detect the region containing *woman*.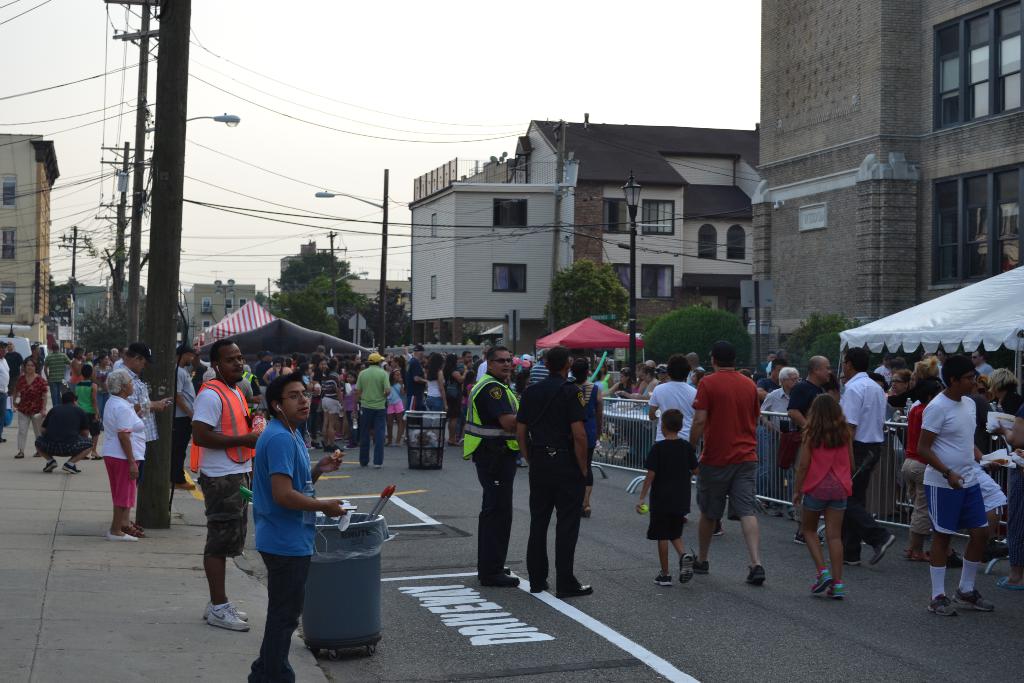
885,372,909,411.
